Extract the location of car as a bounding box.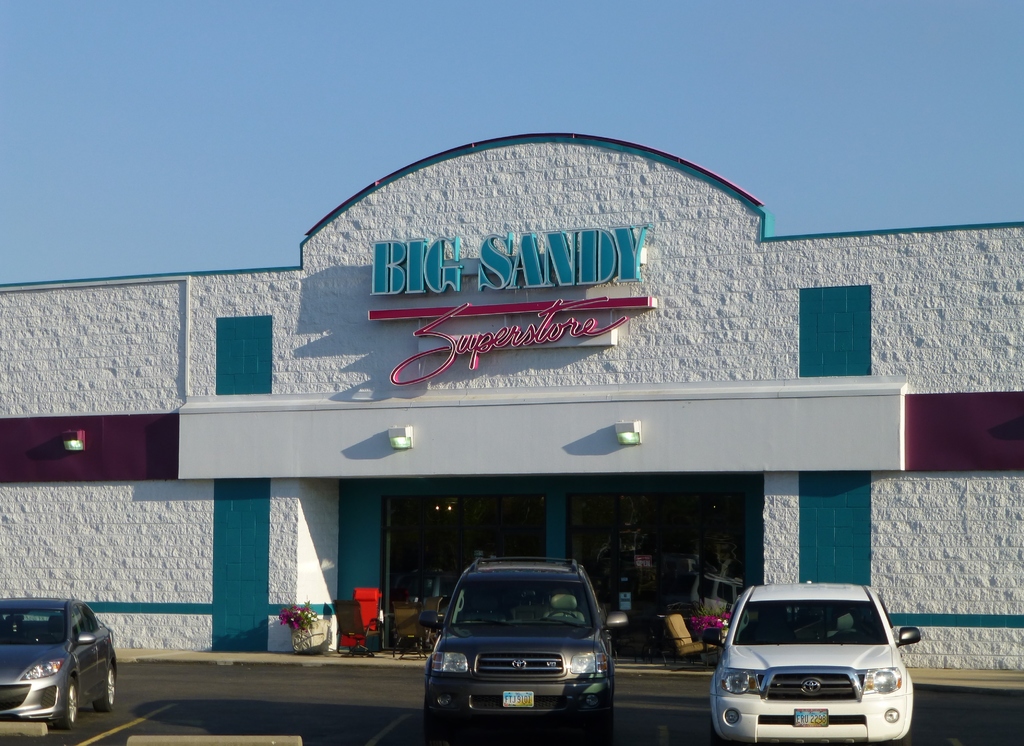
Rect(703, 581, 922, 745).
